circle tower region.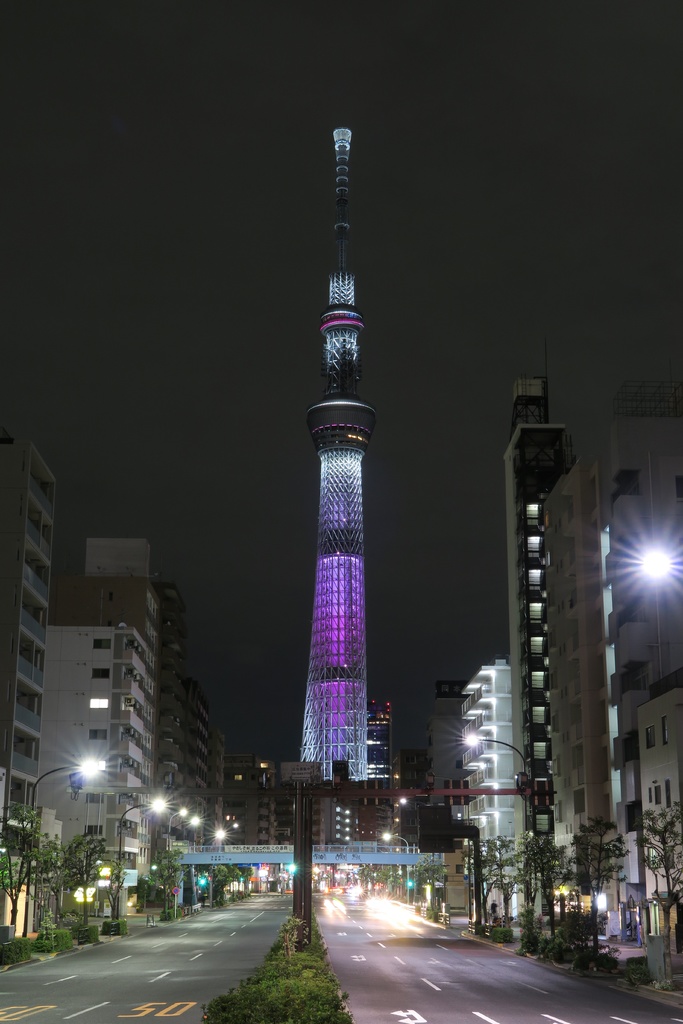
Region: 287 104 375 811.
